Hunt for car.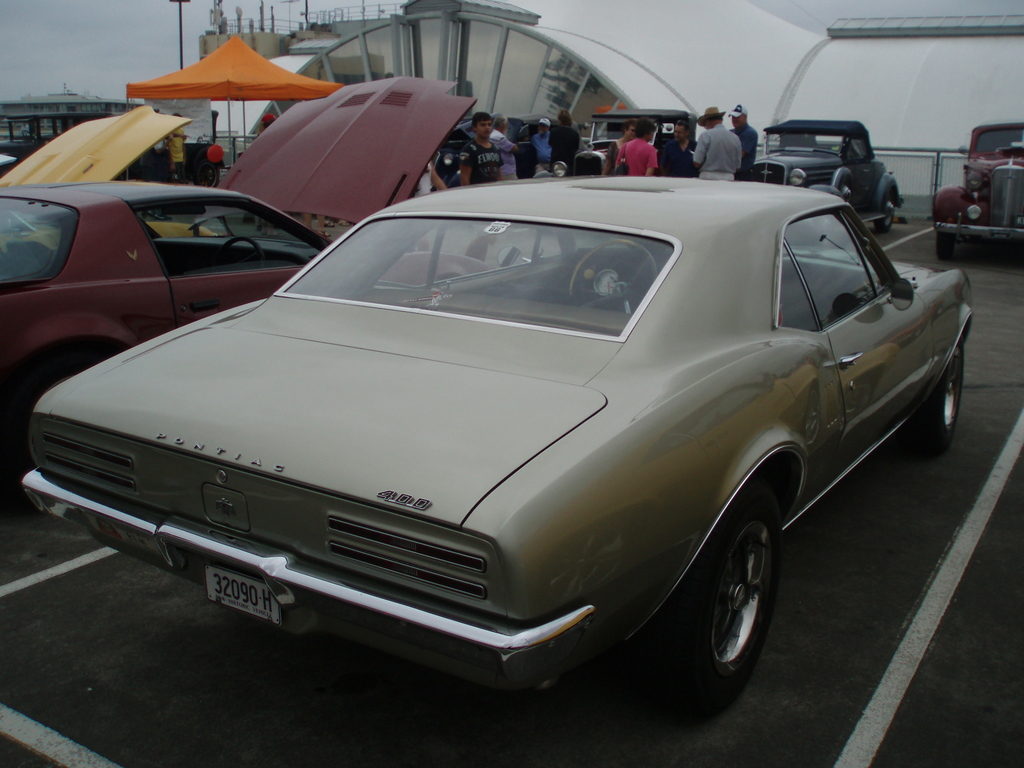
Hunted down at box=[17, 177, 966, 725].
